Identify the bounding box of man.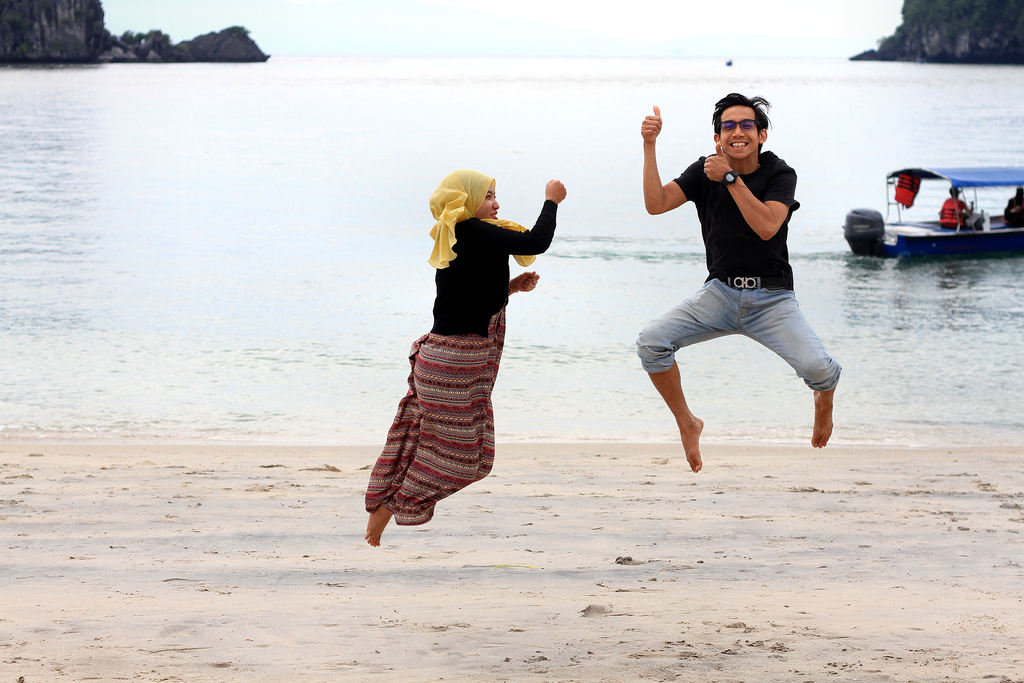
box(1005, 185, 1023, 226).
